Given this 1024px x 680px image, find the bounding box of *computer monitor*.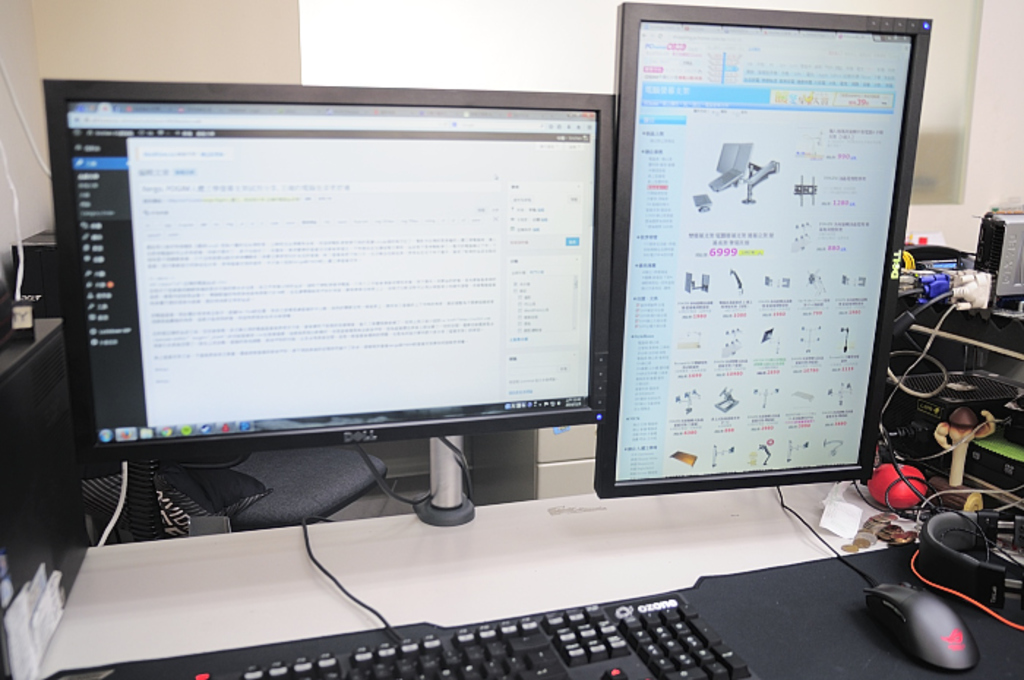
598, 0, 938, 494.
